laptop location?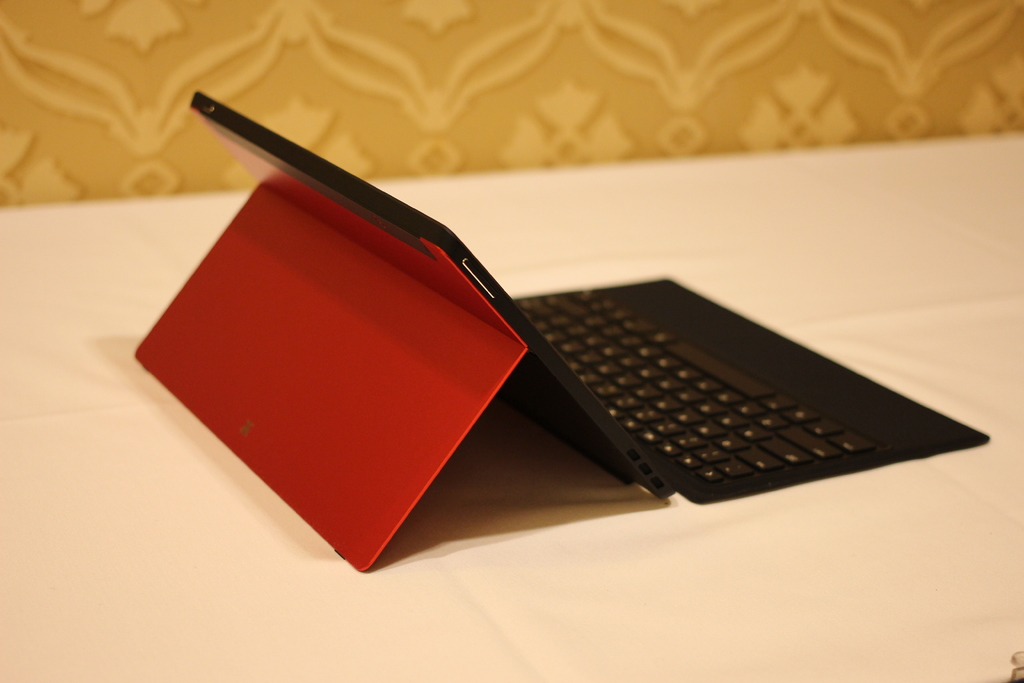
<bbox>191, 90, 991, 508</bbox>
